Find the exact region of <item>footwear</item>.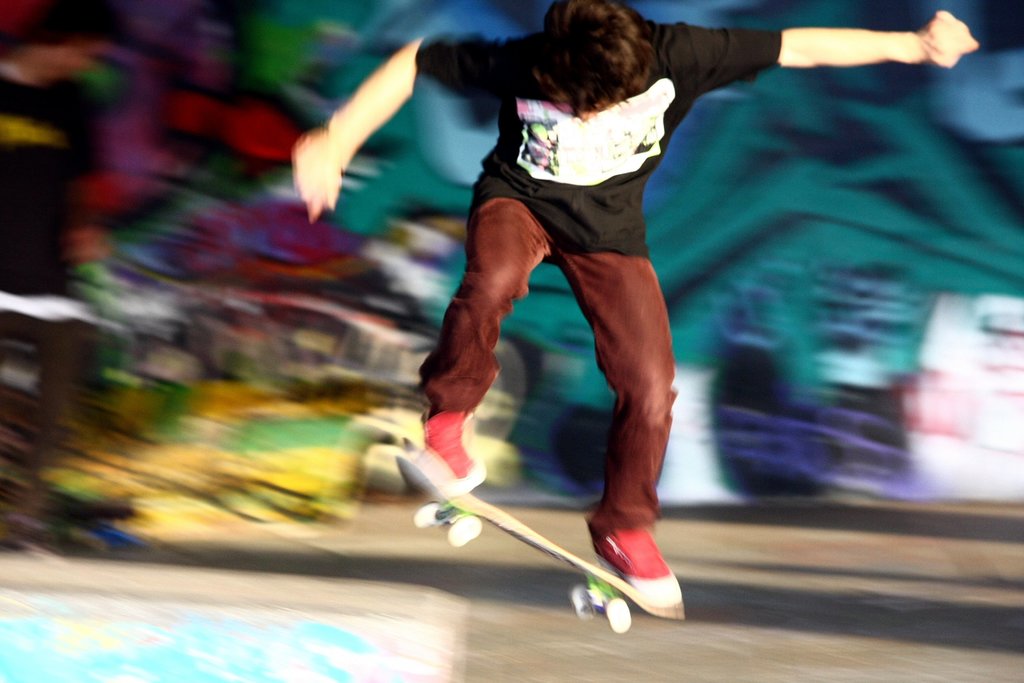
Exact region: <box>568,505,694,627</box>.
